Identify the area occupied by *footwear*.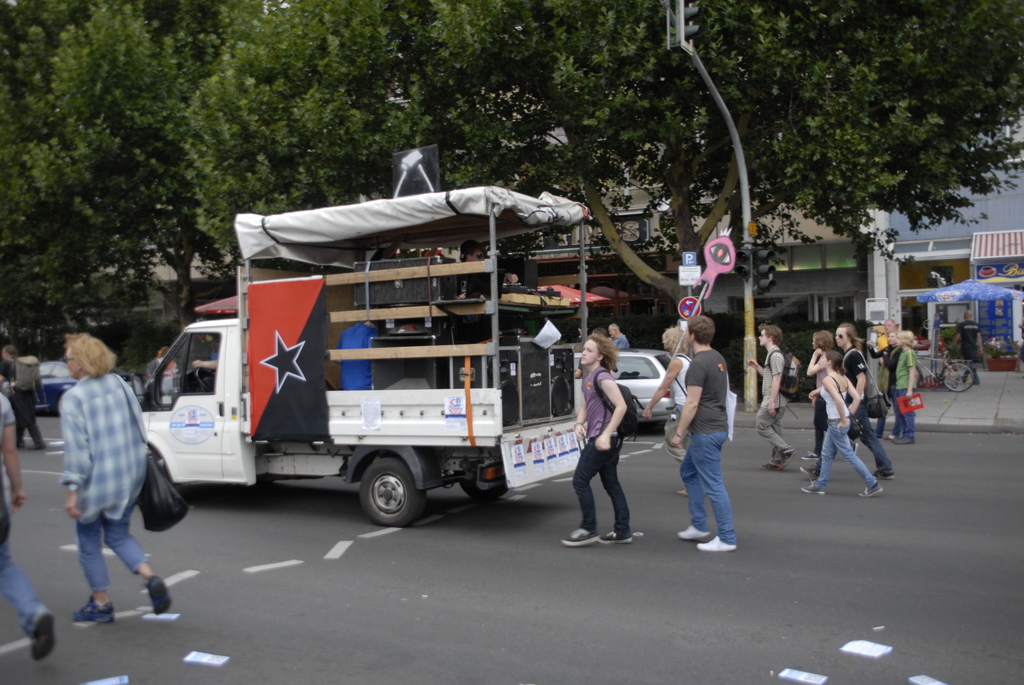
Area: x1=872, y1=468, x2=894, y2=482.
